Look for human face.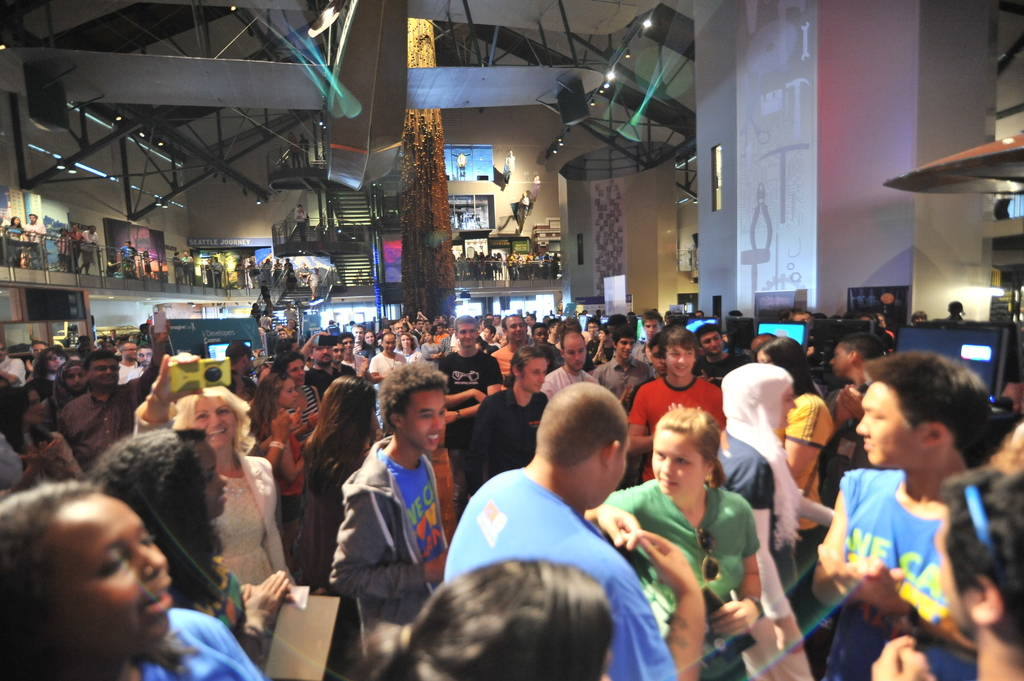
Found: select_region(588, 323, 598, 336).
